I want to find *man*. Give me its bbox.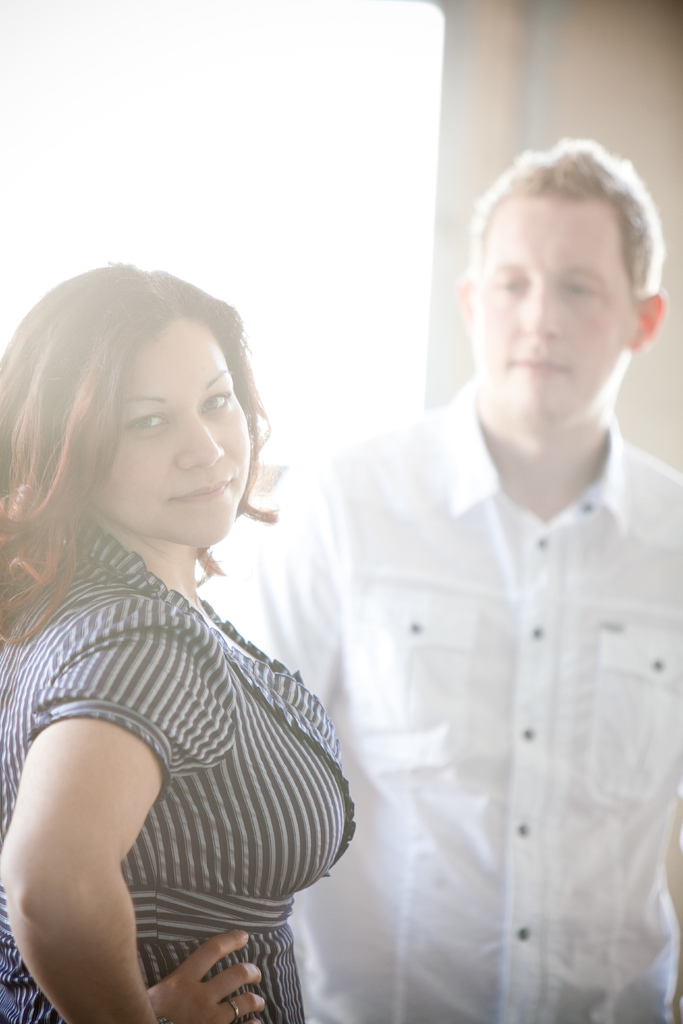
left=265, top=140, right=671, bottom=975.
